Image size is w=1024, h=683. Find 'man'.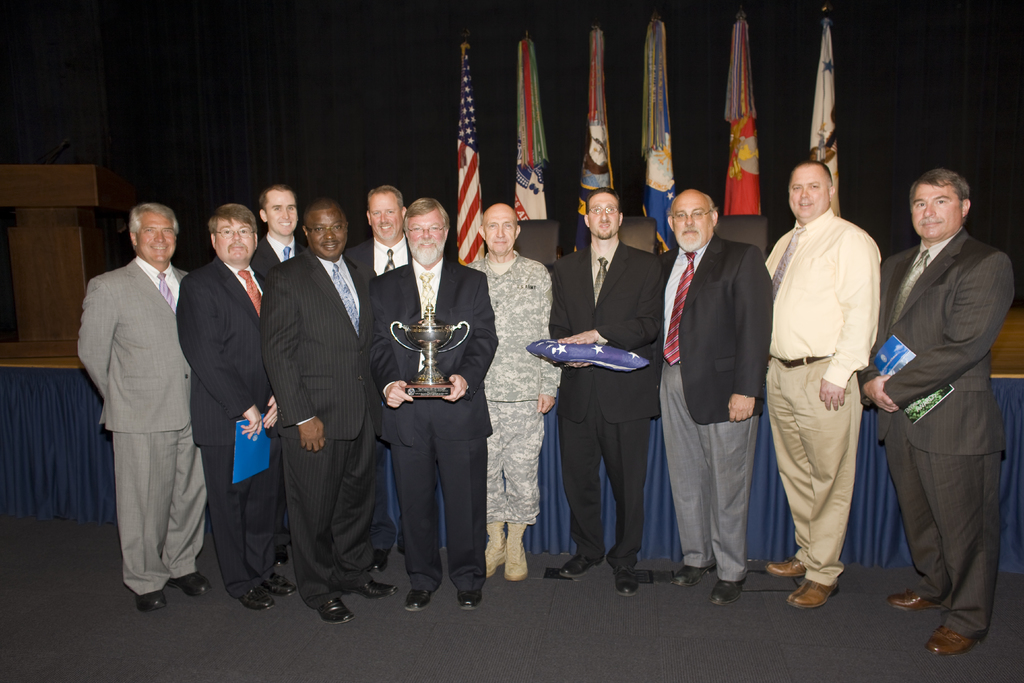
region(372, 193, 505, 620).
